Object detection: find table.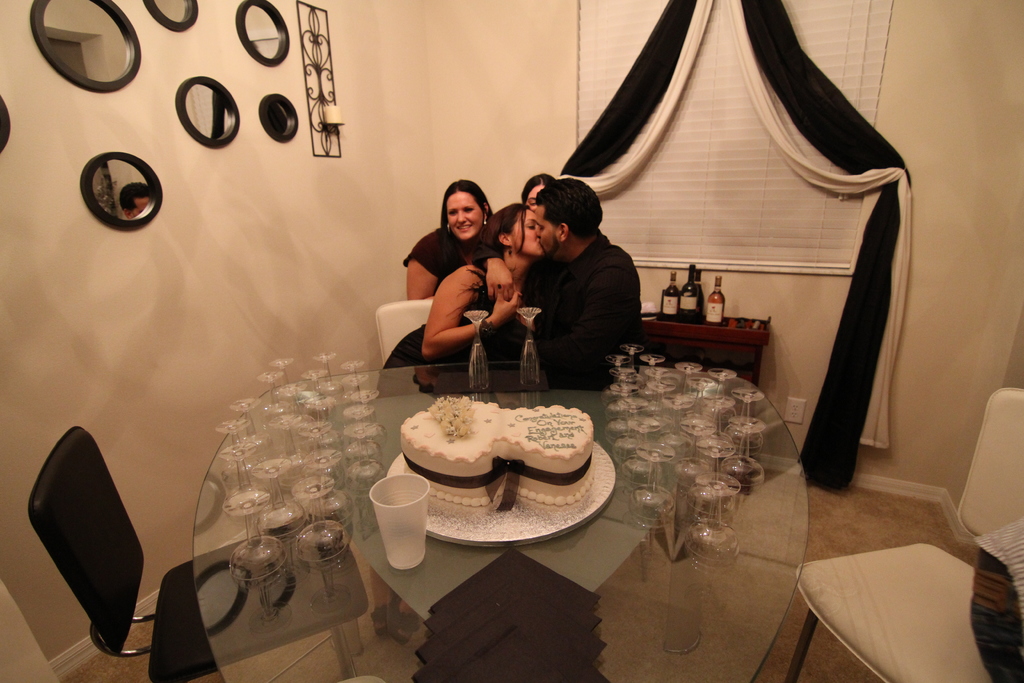
<box>190,356,811,682</box>.
